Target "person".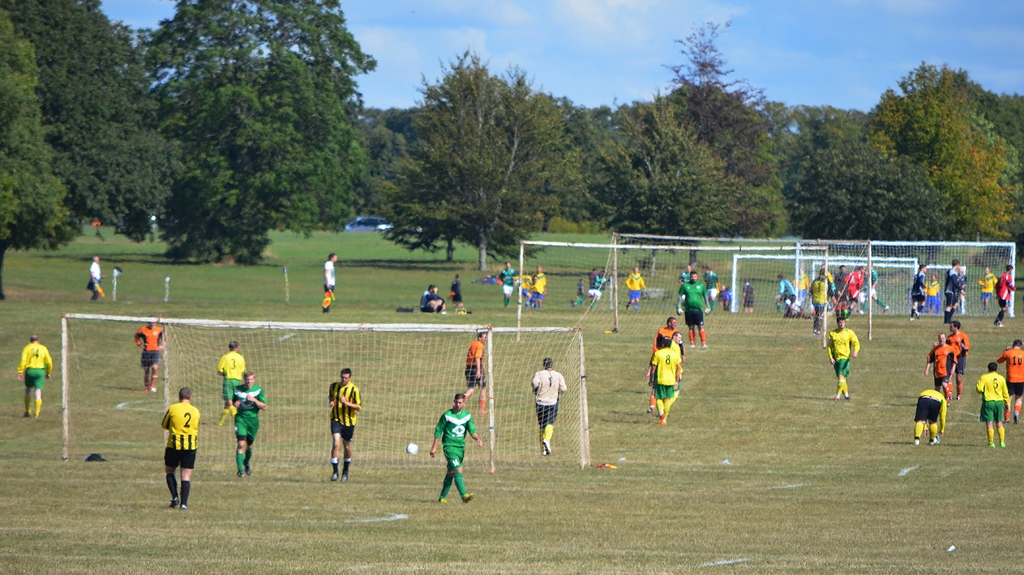
Target region: 320 252 340 310.
